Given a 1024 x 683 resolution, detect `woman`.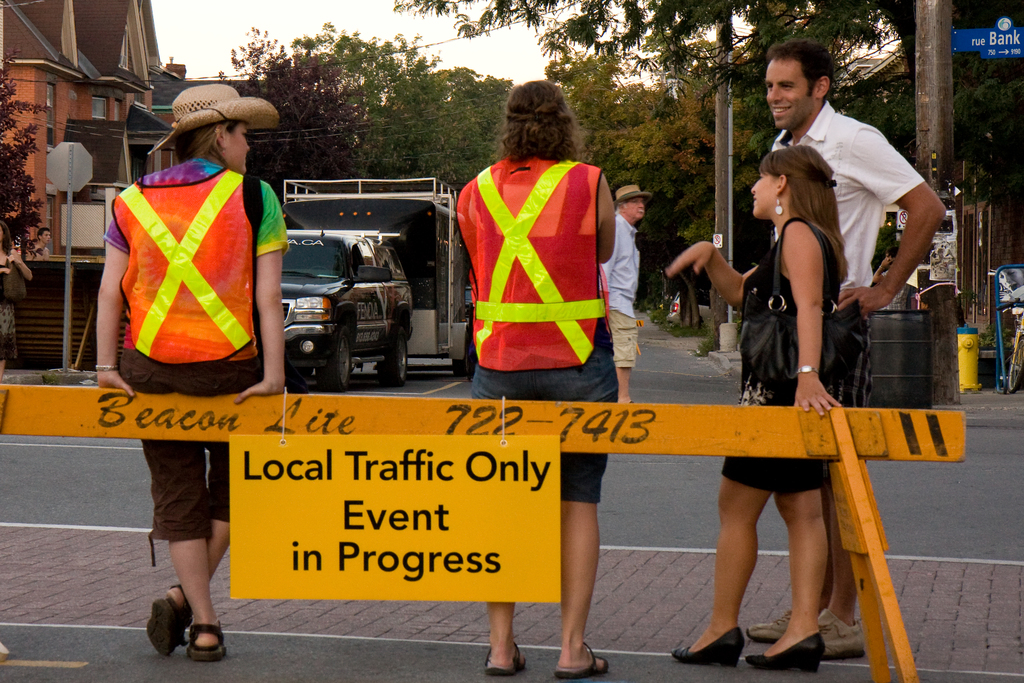
<box>89,74,294,660</box>.
